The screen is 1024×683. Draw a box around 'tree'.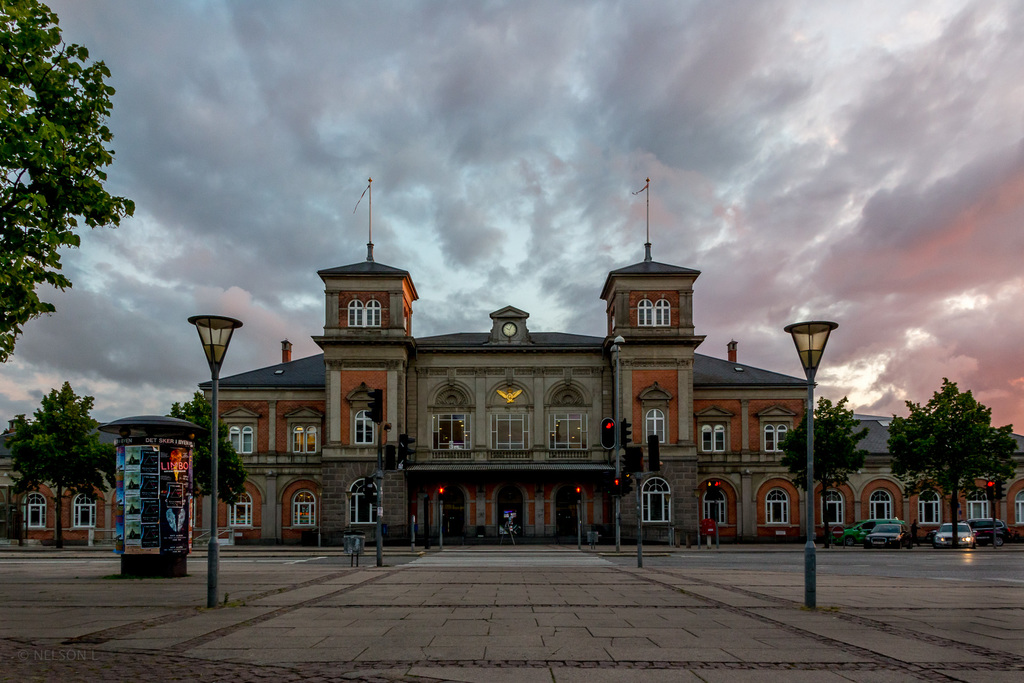
0,0,134,363.
